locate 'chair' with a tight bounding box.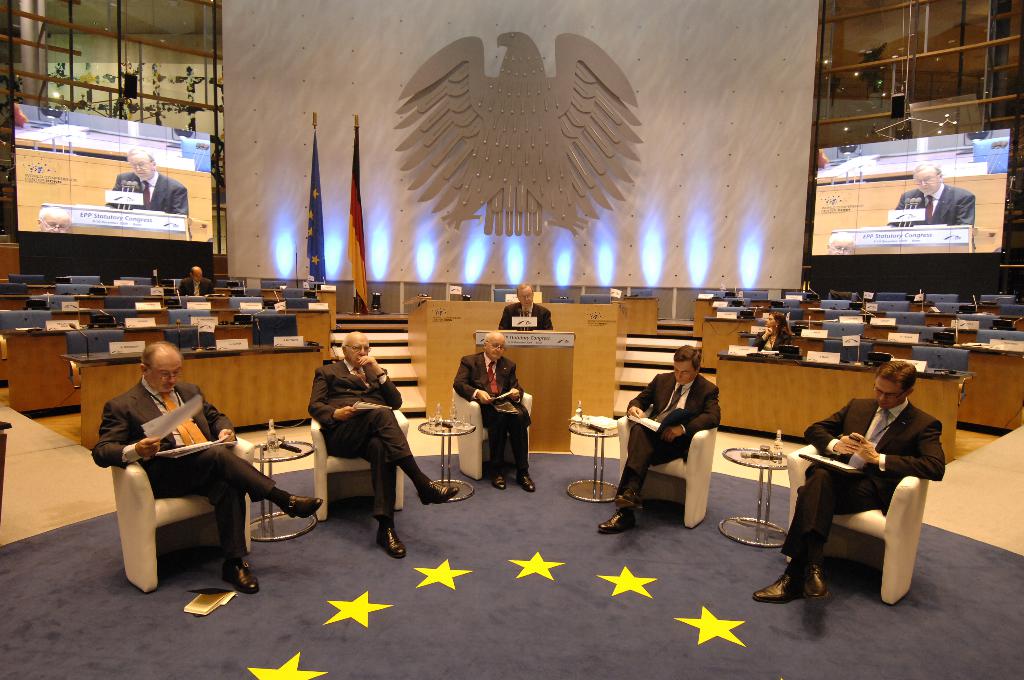
309 408 410 521.
